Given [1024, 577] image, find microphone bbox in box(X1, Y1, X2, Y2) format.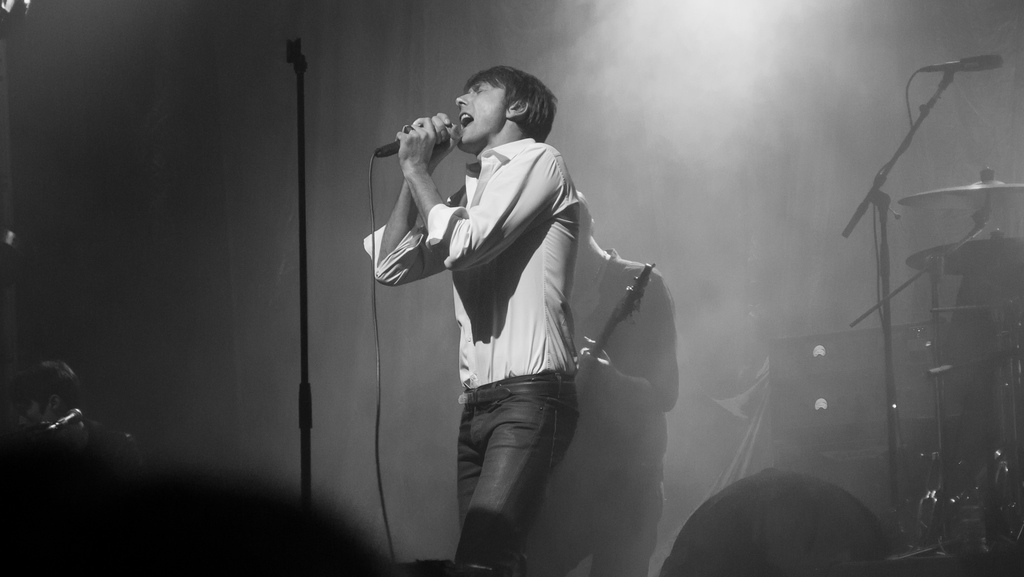
box(916, 52, 1002, 76).
